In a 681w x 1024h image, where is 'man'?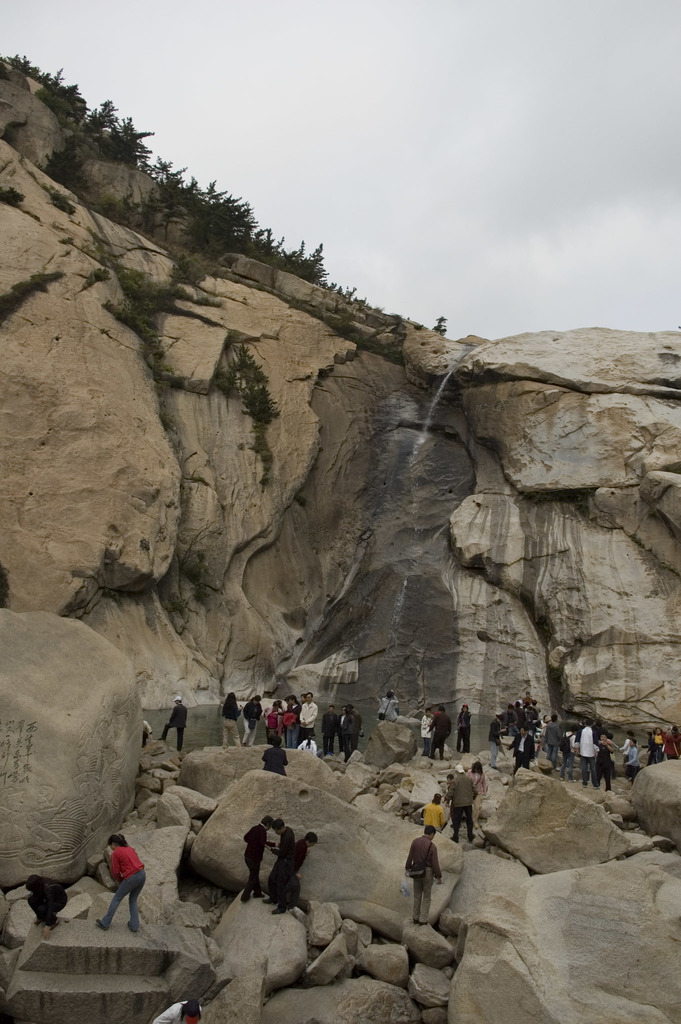
crop(343, 703, 361, 762).
